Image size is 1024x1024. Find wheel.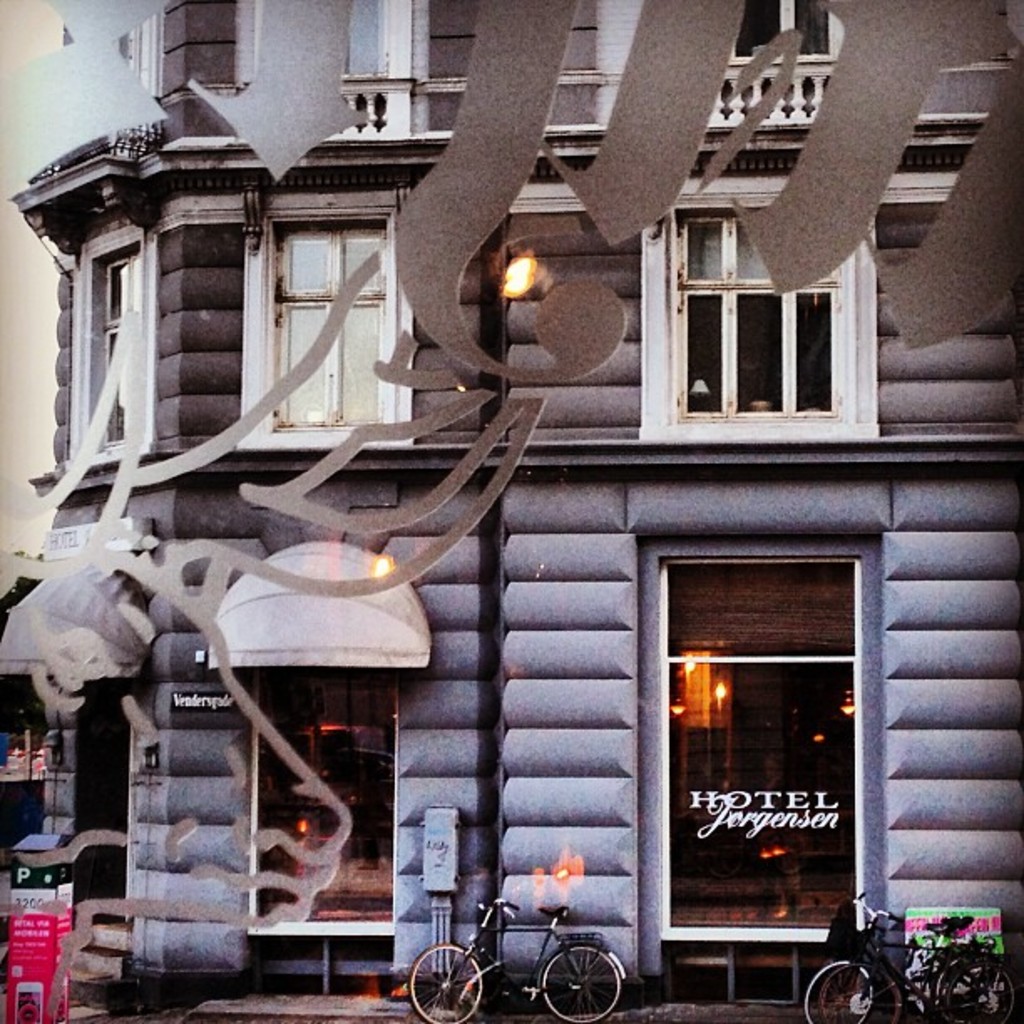
{"left": 937, "top": 952, "right": 1017, "bottom": 1022}.
